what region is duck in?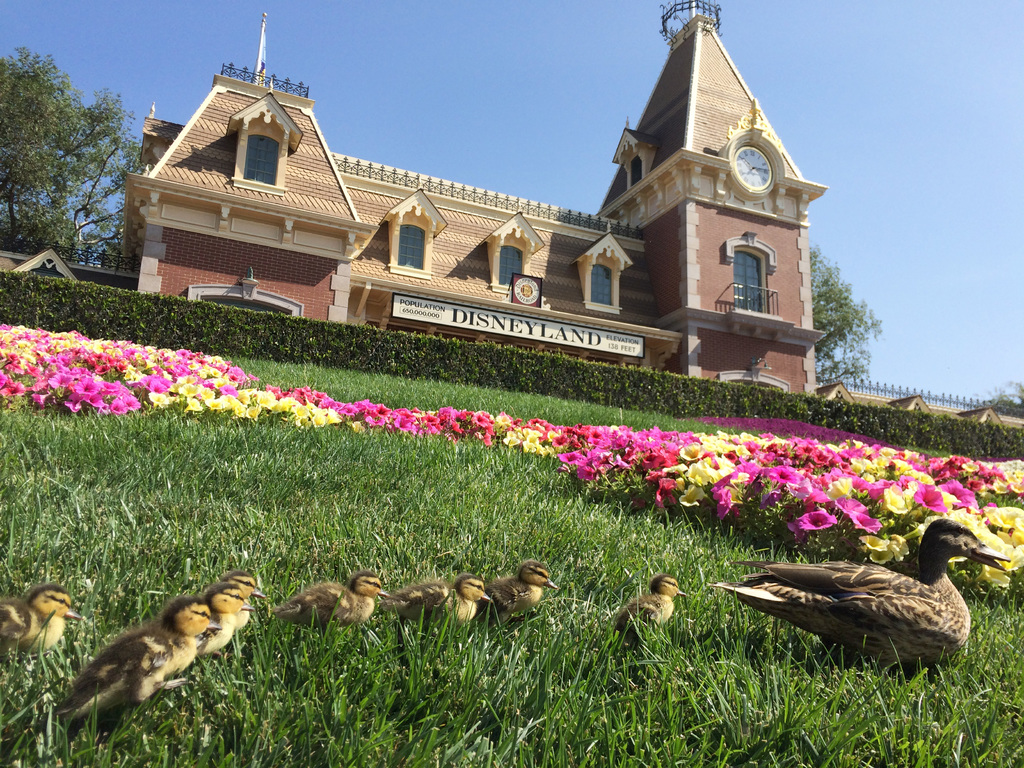
{"x1": 396, "y1": 576, "x2": 492, "y2": 626}.
